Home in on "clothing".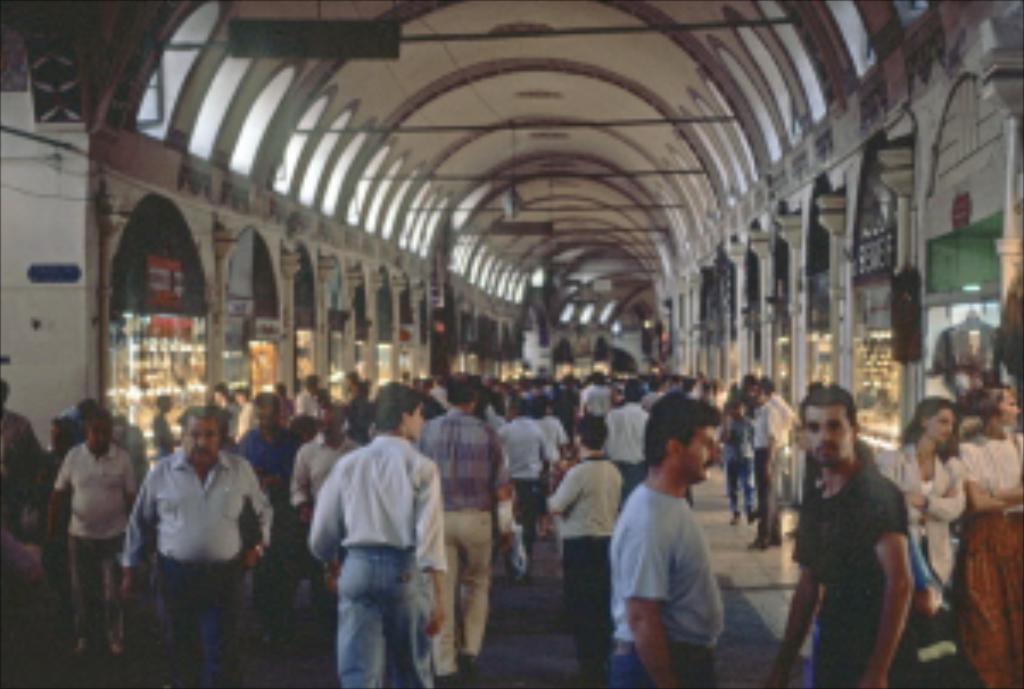
Homed in at <bbox>573, 382, 608, 420</bbox>.
